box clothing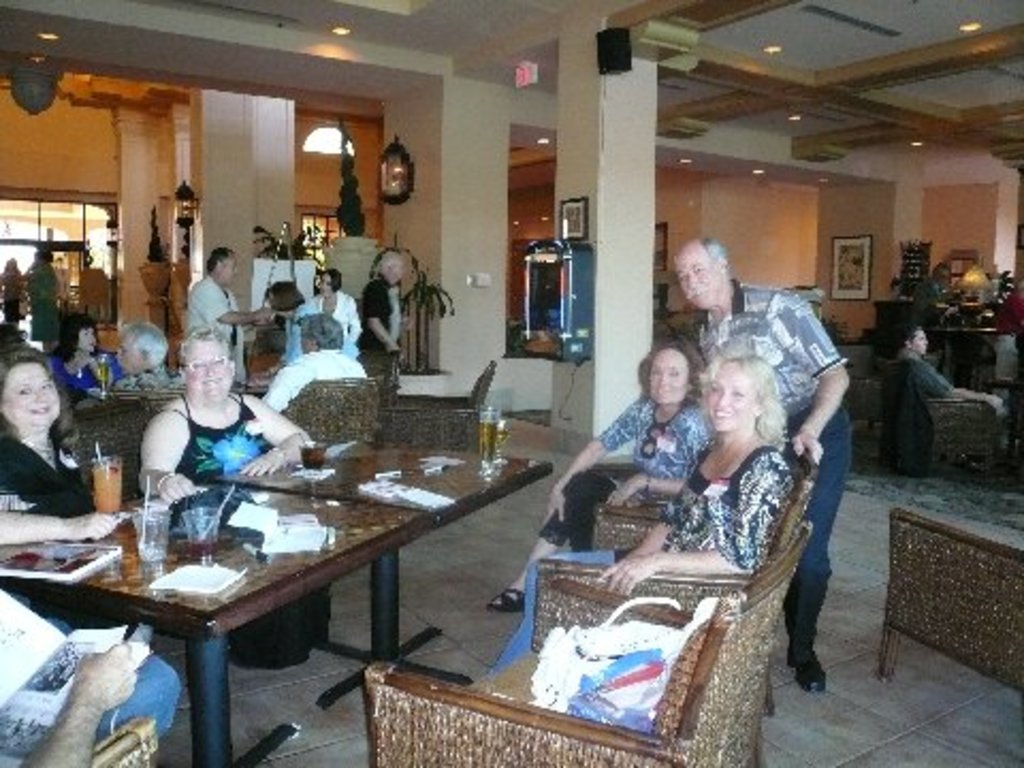
detection(51, 348, 117, 390)
